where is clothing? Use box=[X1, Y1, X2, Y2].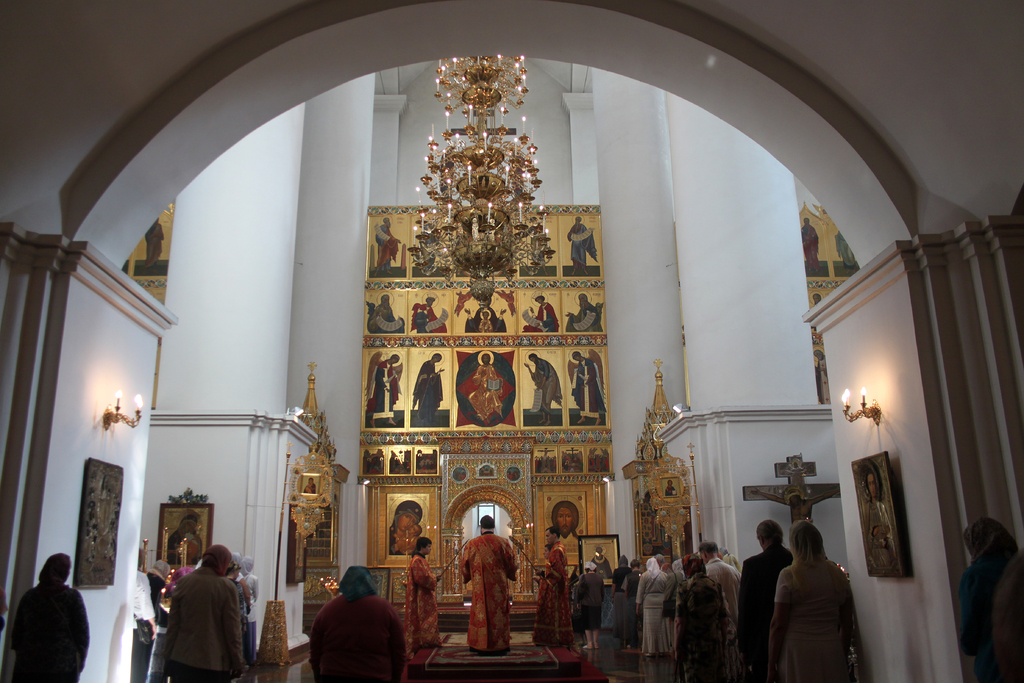
box=[368, 302, 404, 331].
